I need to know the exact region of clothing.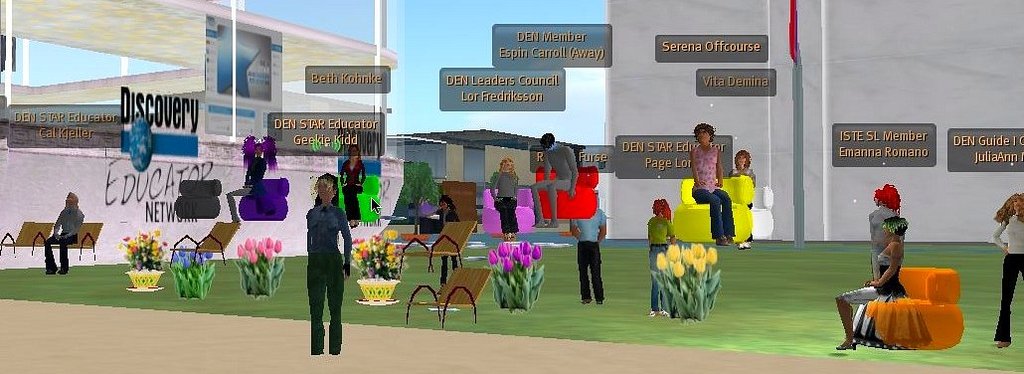
Region: box=[530, 140, 574, 220].
